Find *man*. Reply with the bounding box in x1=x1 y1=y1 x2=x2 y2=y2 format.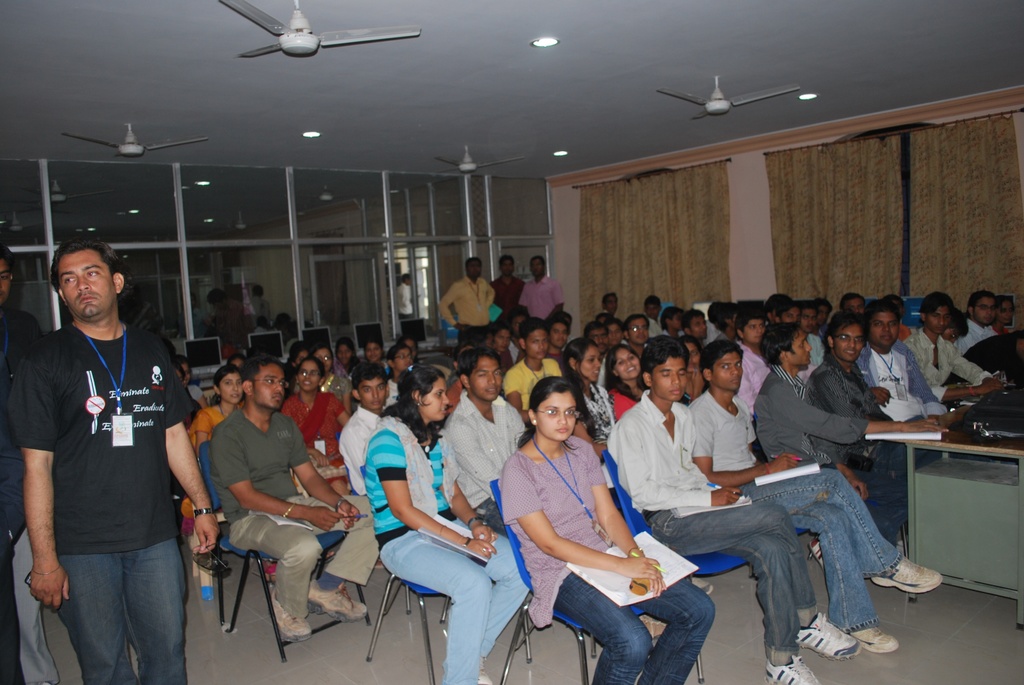
x1=813 y1=297 x2=835 y2=338.
